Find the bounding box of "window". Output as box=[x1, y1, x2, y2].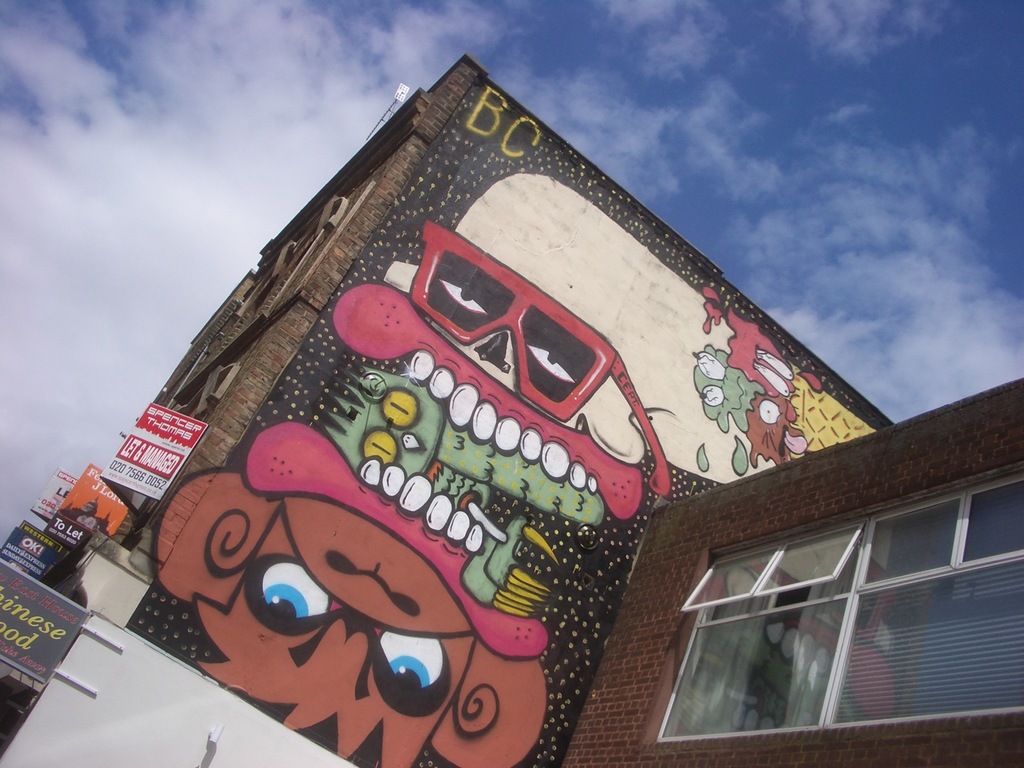
box=[824, 468, 1023, 725].
